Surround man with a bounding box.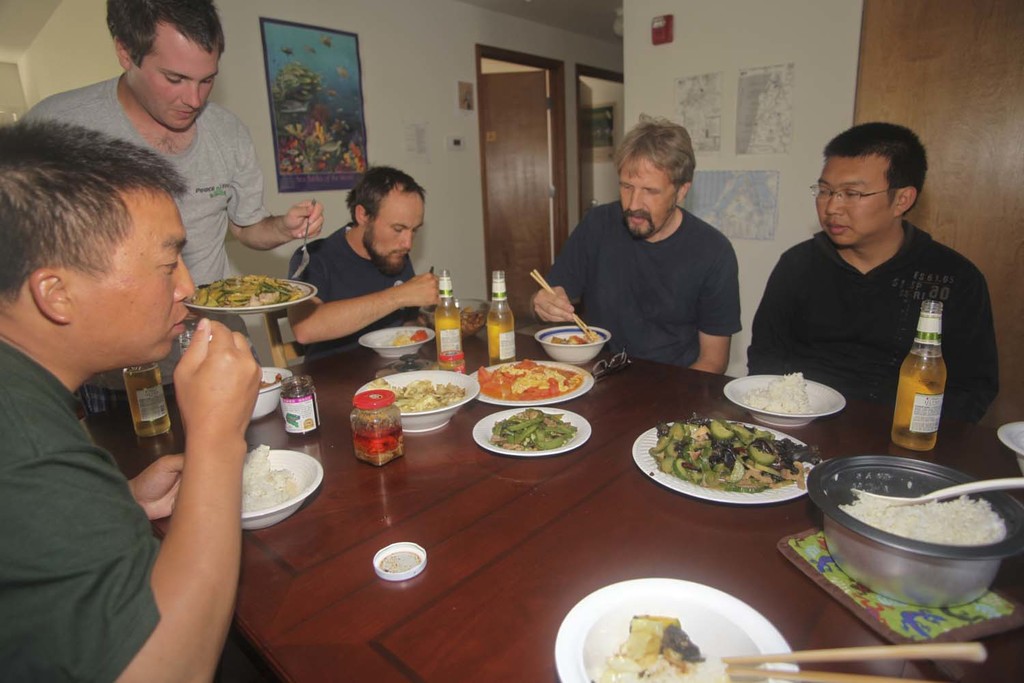
[23, 0, 319, 395].
